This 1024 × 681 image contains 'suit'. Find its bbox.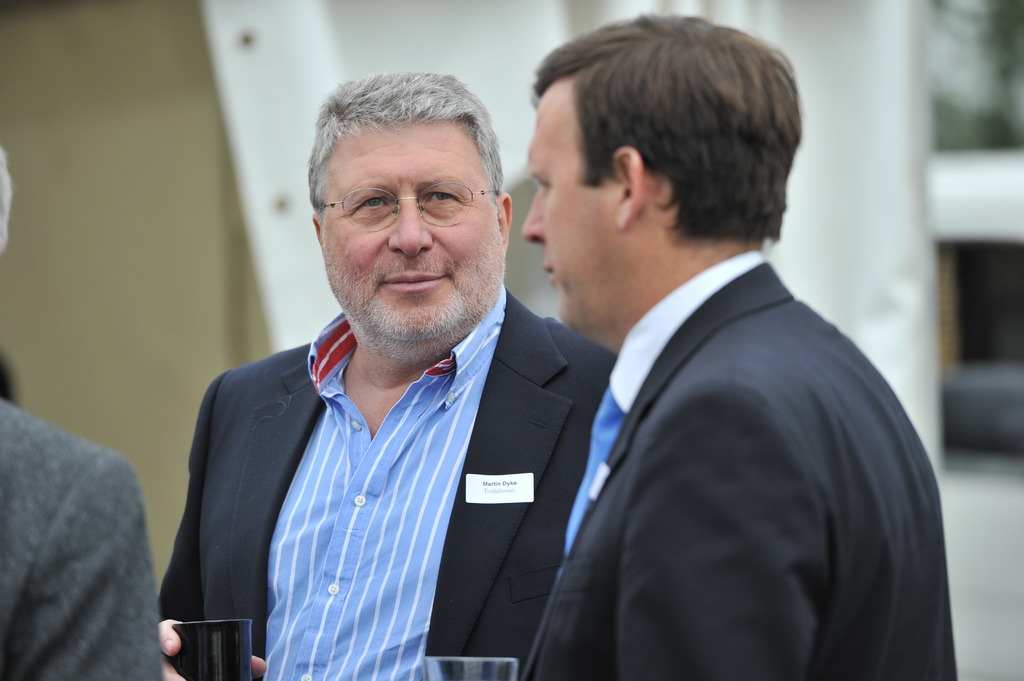
x1=161, y1=239, x2=643, y2=662.
